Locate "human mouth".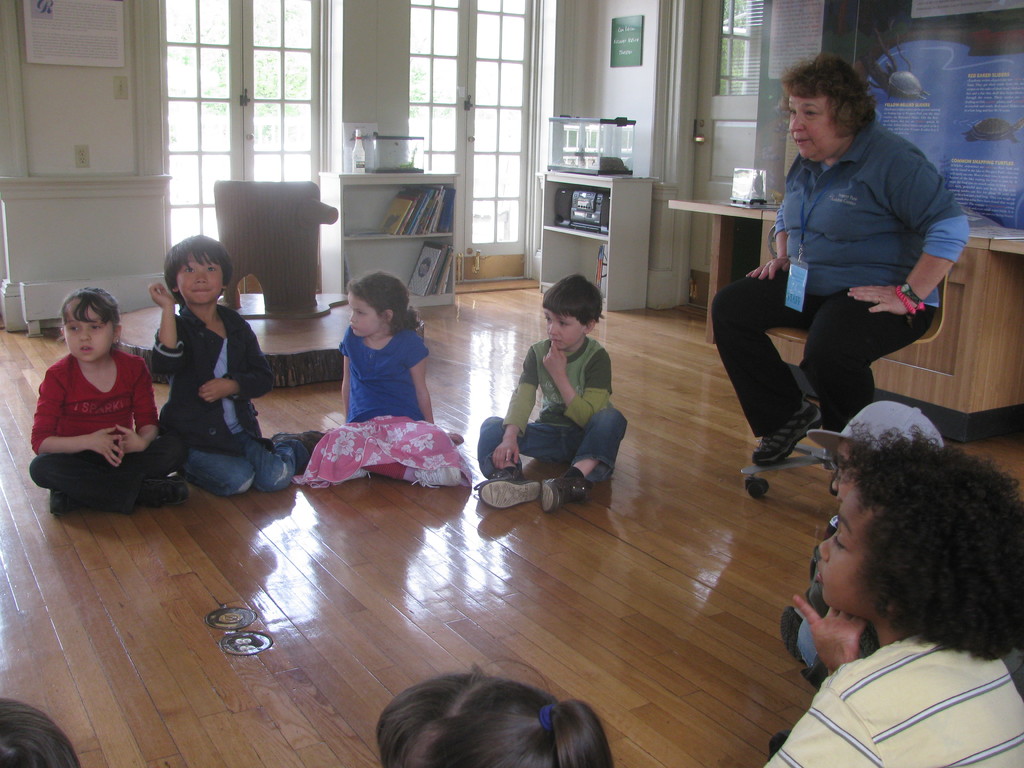
Bounding box: <region>815, 561, 826, 582</region>.
